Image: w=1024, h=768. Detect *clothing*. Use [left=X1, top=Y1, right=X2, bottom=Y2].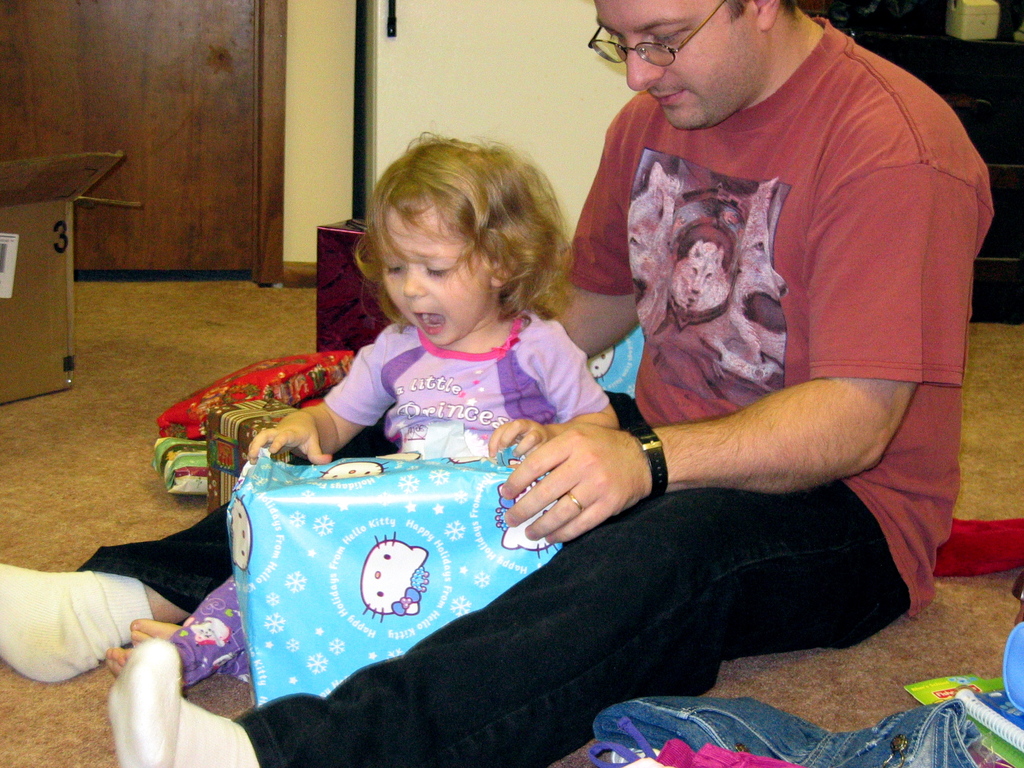
[left=168, top=296, right=521, bottom=700].
